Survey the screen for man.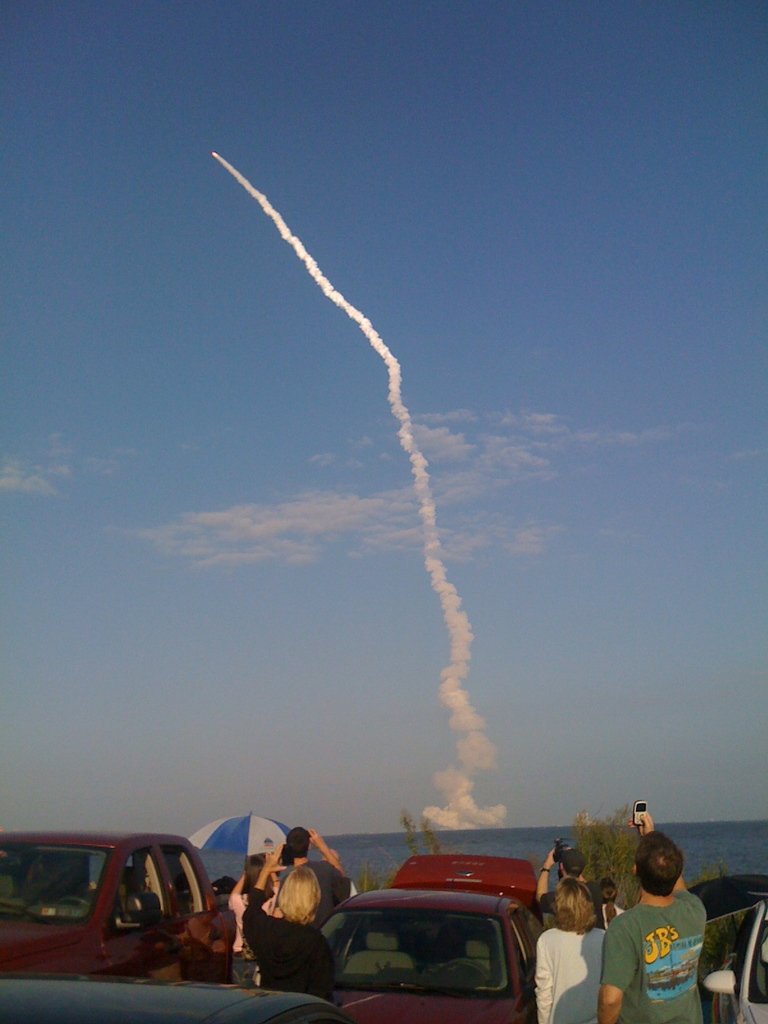
Survey found: left=284, top=826, right=348, bottom=919.
